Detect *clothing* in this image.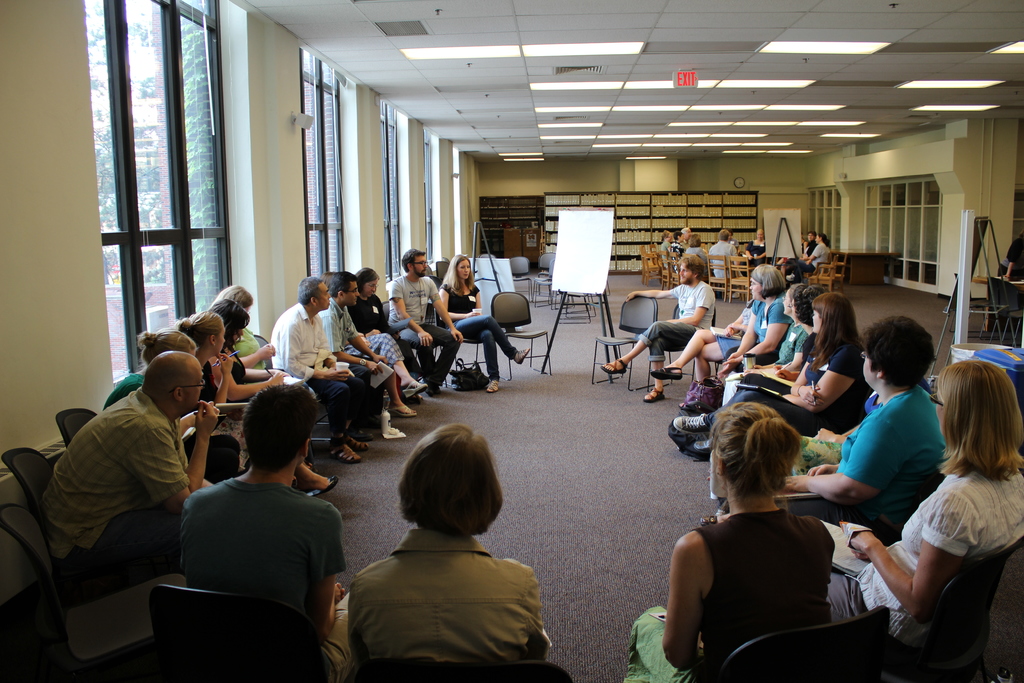
Detection: region(749, 230, 767, 260).
